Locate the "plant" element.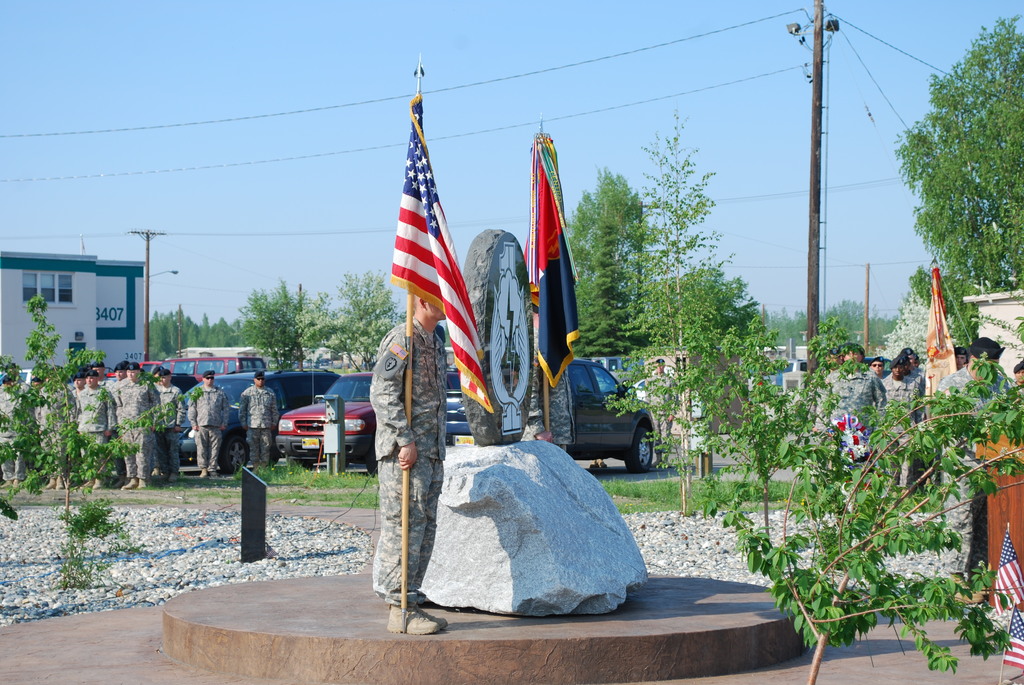
Element bbox: (left=682, top=382, right=1014, bottom=654).
